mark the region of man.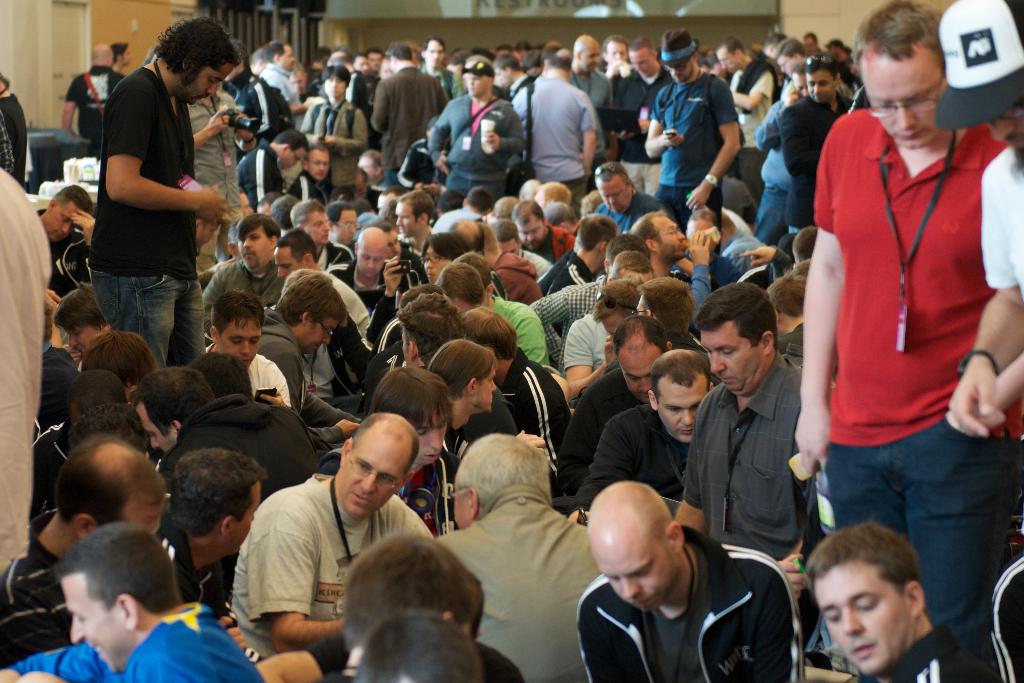
Region: pyautogui.locateOnScreen(390, 186, 436, 256).
